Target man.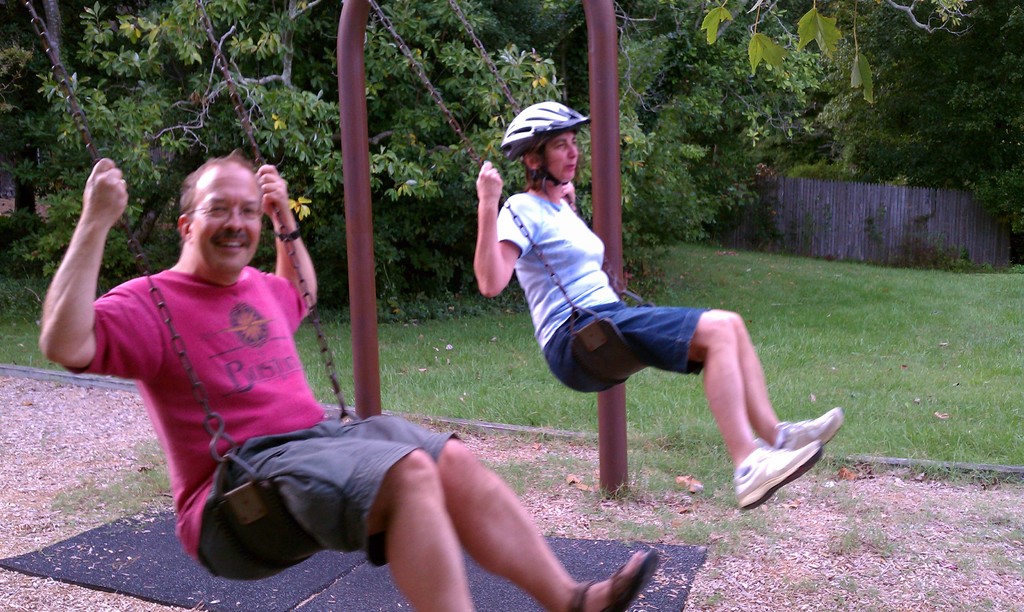
Target region: (40, 150, 658, 611).
